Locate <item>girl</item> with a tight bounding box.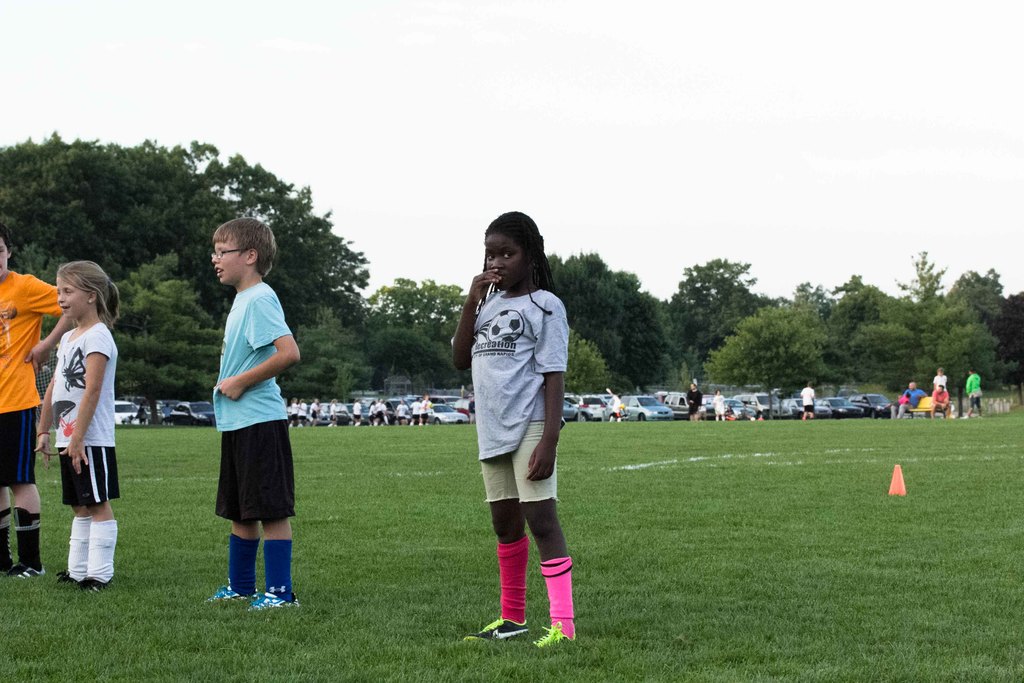
pyautogui.locateOnScreen(37, 256, 121, 593).
